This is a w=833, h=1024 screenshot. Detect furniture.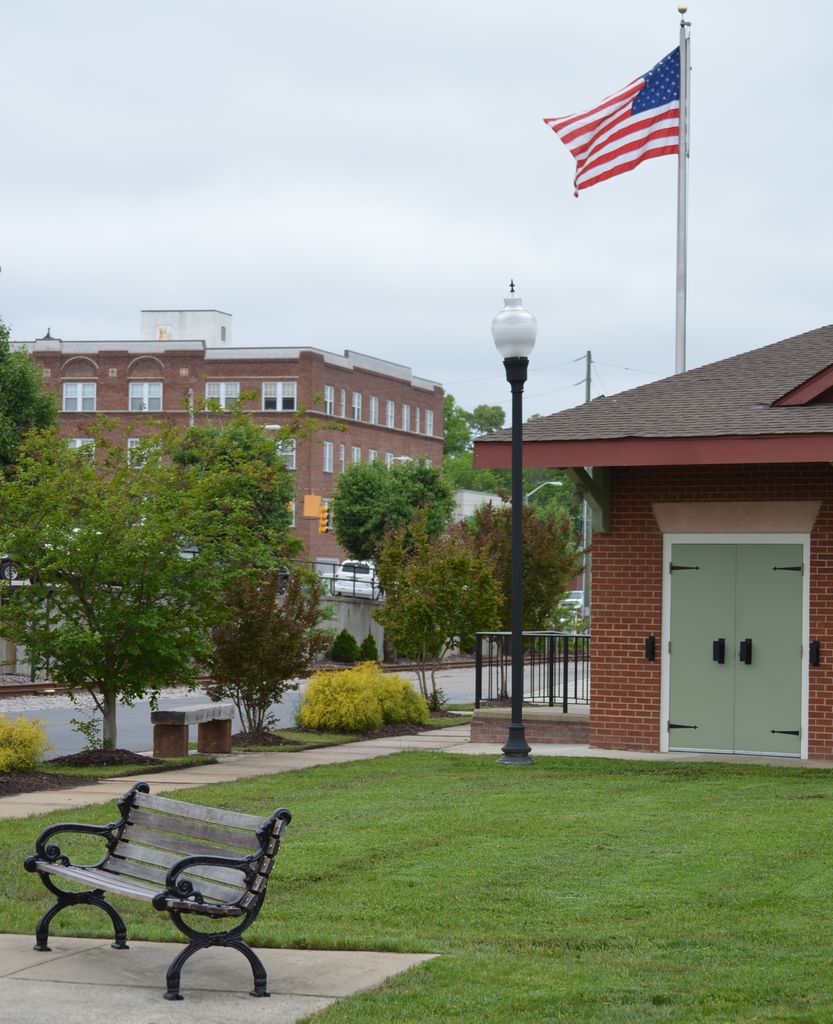
20/778/293/993.
